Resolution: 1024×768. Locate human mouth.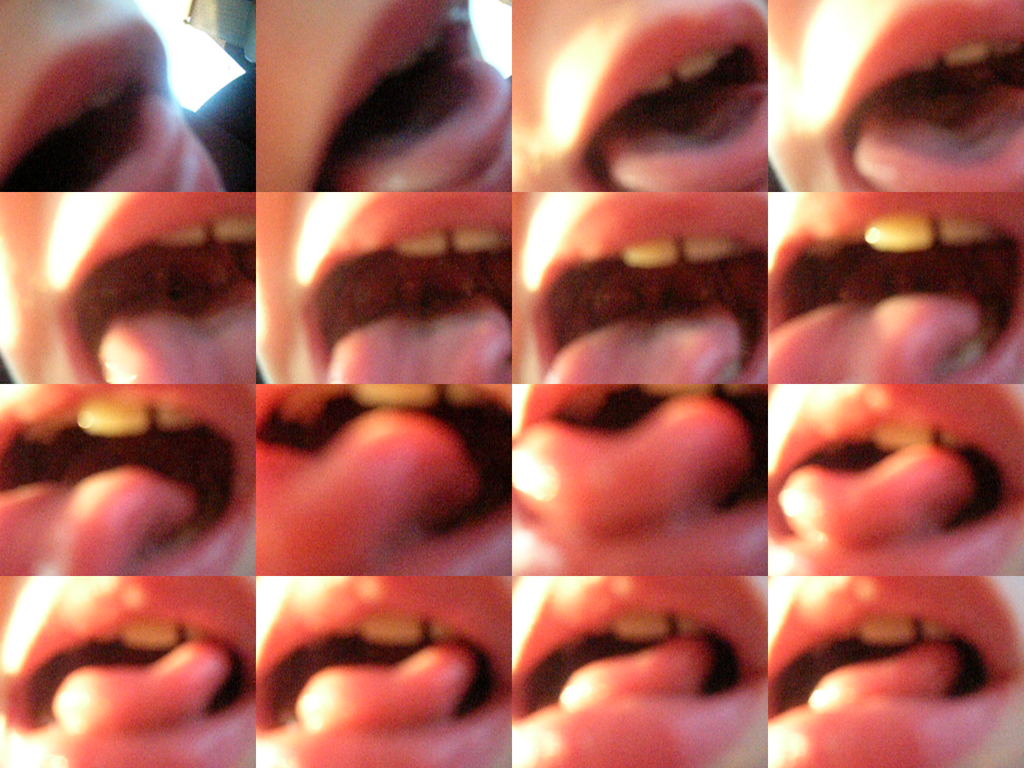
locate(766, 188, 1023, 388).
